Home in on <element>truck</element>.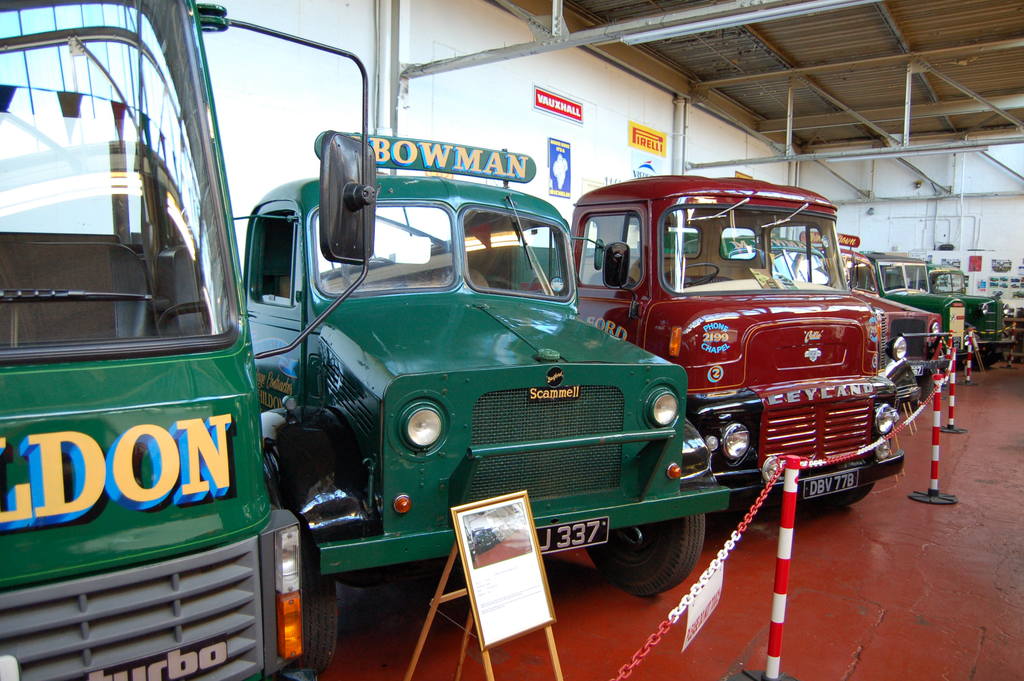
Homed in at Rect(0, 0, 382, 680).
